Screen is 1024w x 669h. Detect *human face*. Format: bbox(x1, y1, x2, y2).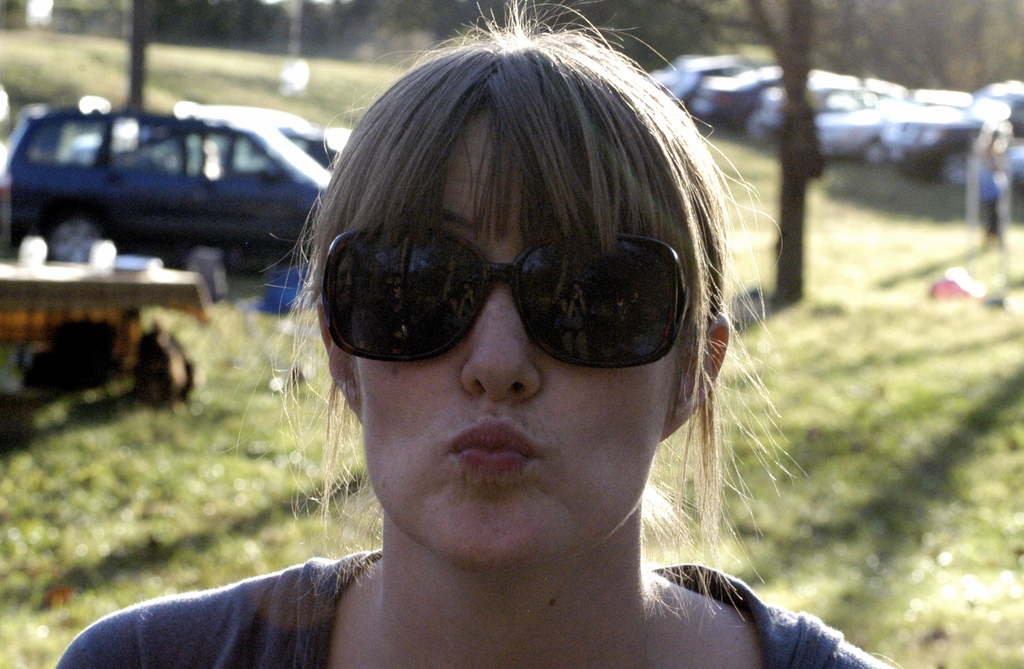
bbox(355, 111, 670, 563).
